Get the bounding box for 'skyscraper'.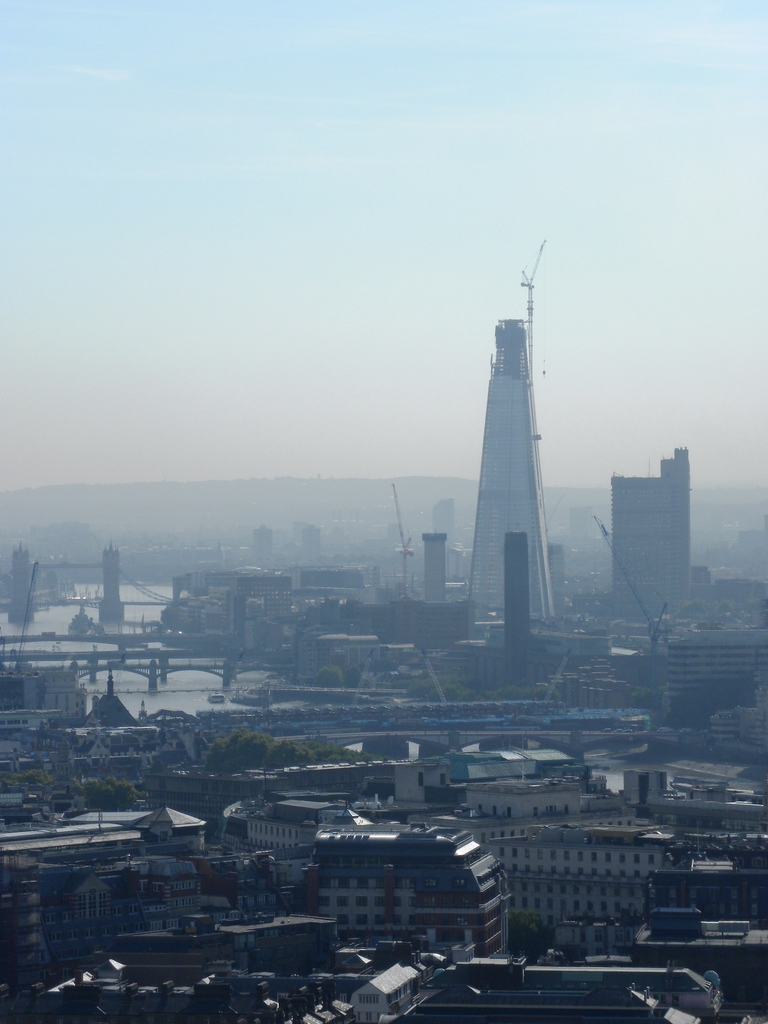
[x1=598, y1=442, x2=689, y2=616].
